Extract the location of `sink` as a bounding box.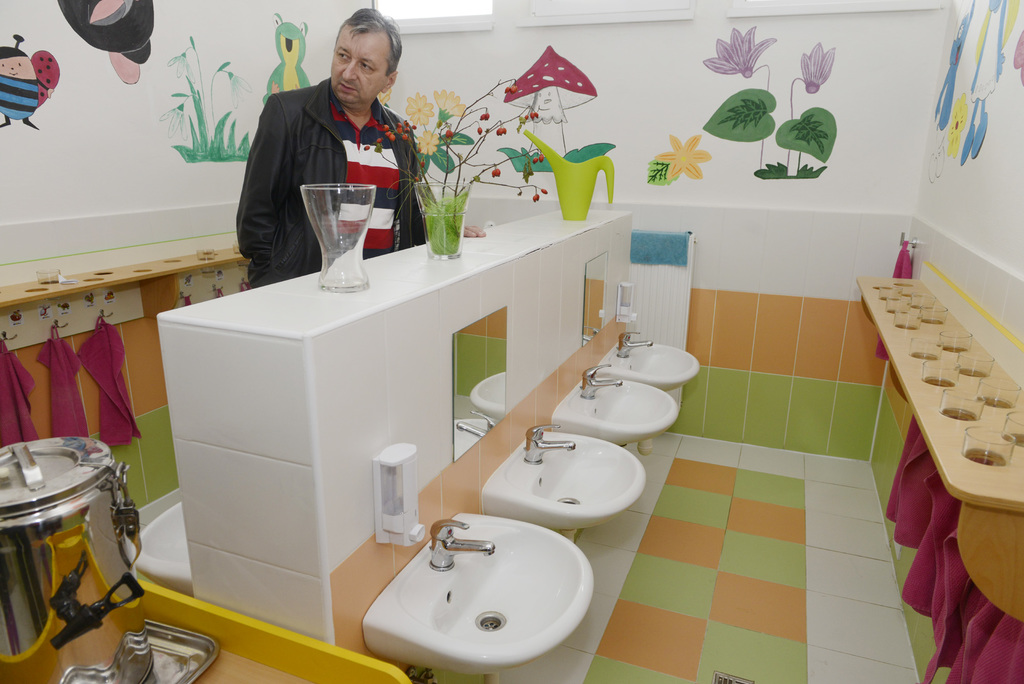
(131, 498, 190, 594).
